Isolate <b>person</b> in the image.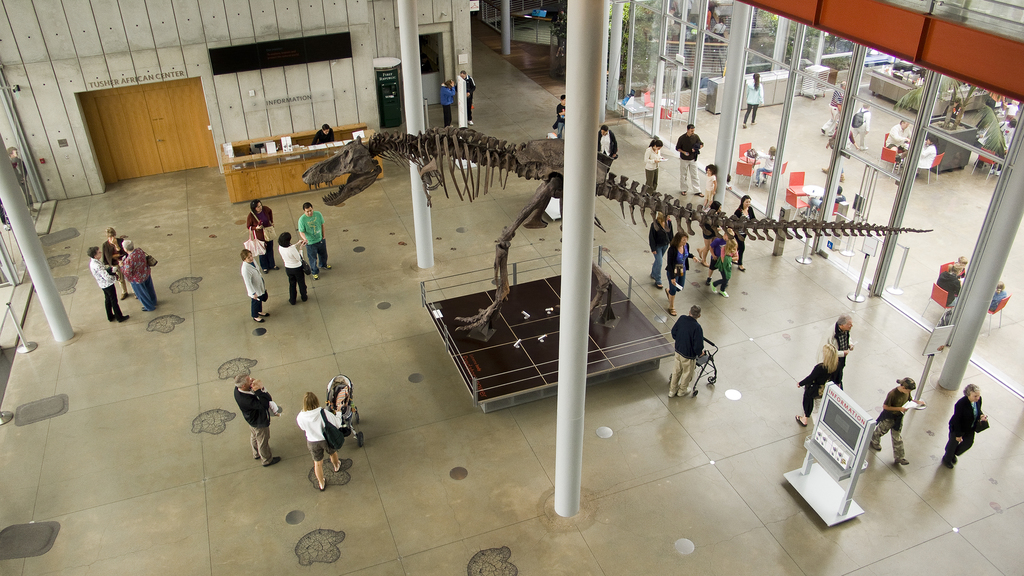
Isolated region: x1=646, y1=208, x2=676, y2=287.
